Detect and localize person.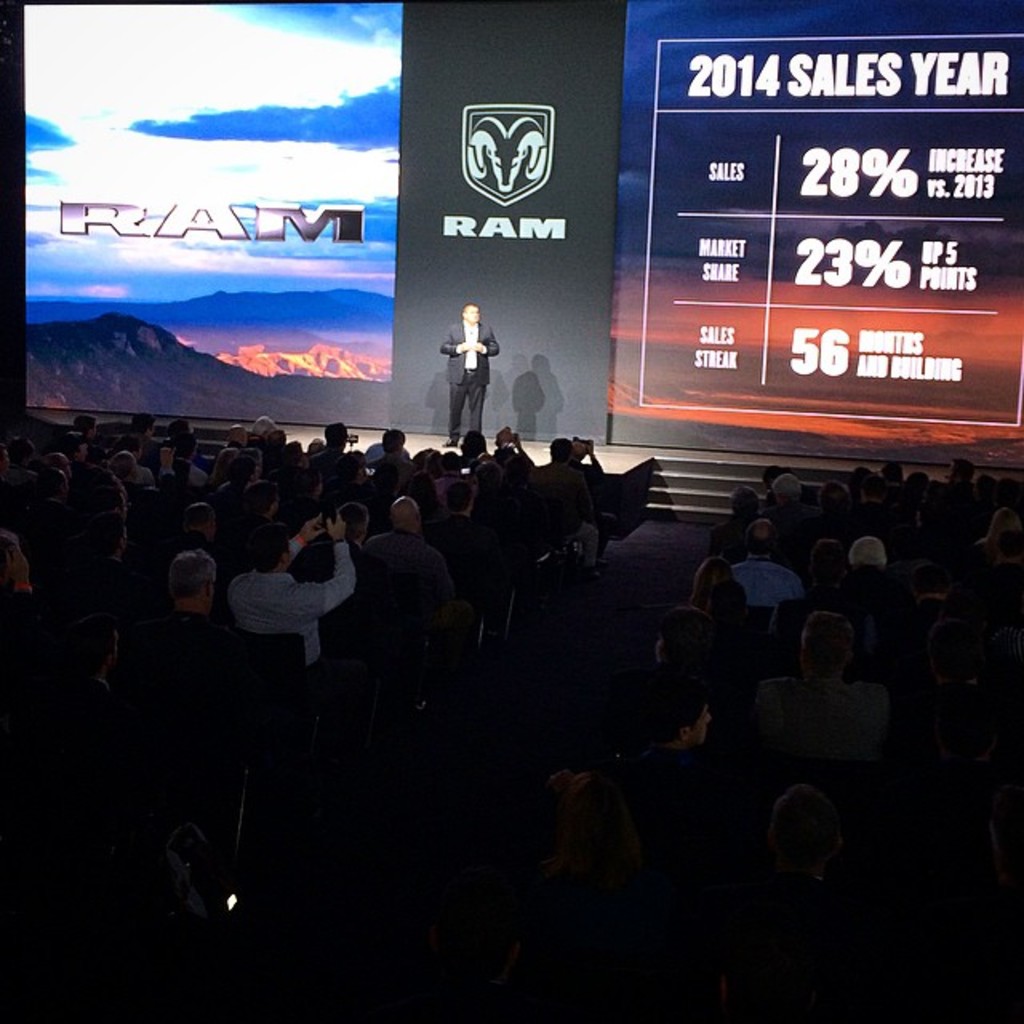
Localized at {"left": 222, "top": 502, "right": 368, "bottom": 714}.
